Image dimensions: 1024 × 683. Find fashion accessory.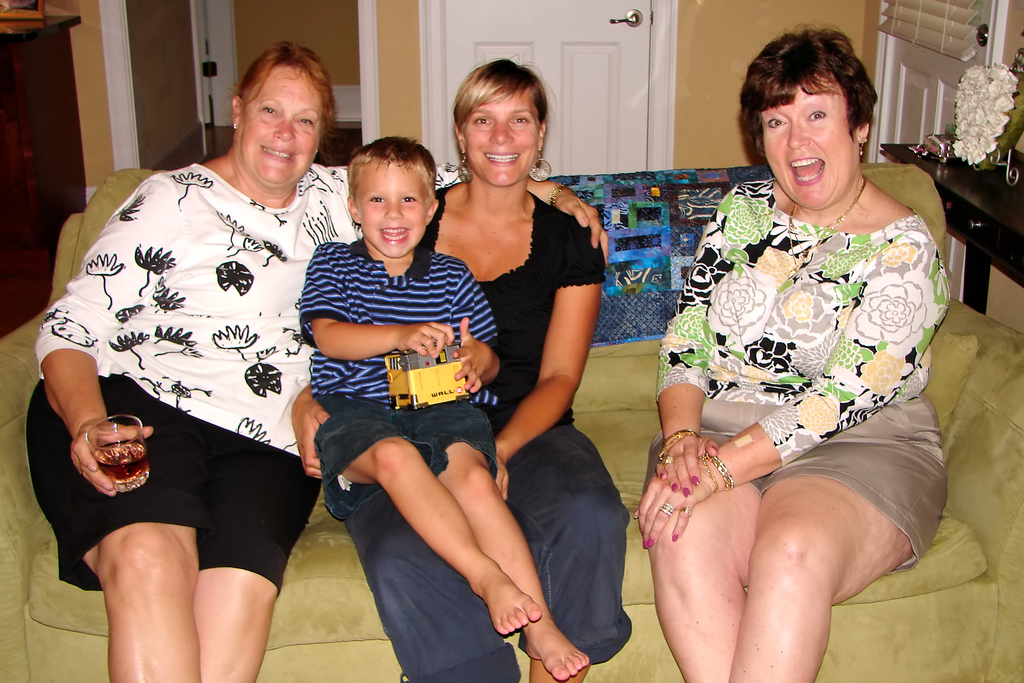
BBox(658, 474, 661, 479).
